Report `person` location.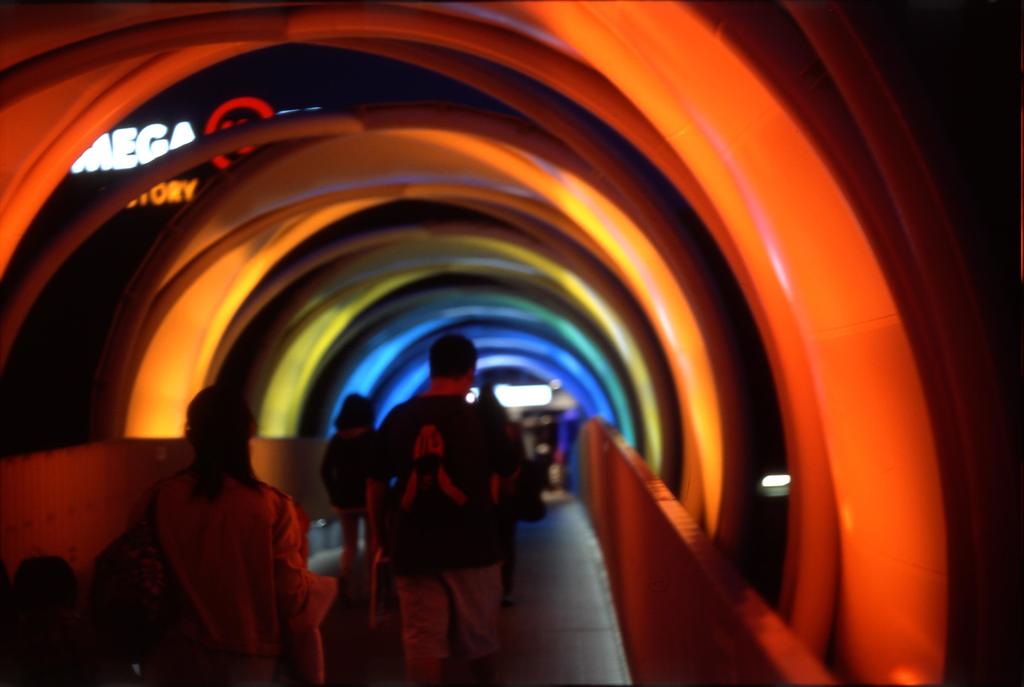
Report: rect(356, 330, 538, 672).
